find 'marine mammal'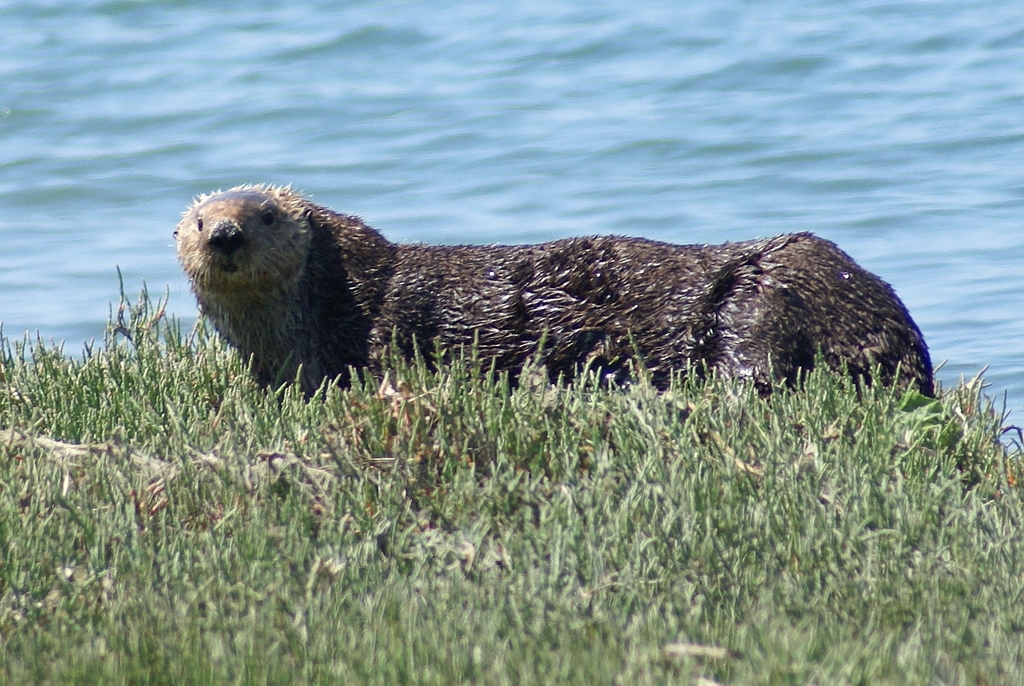
[left=178, top=157, right=970, bottom=409]
